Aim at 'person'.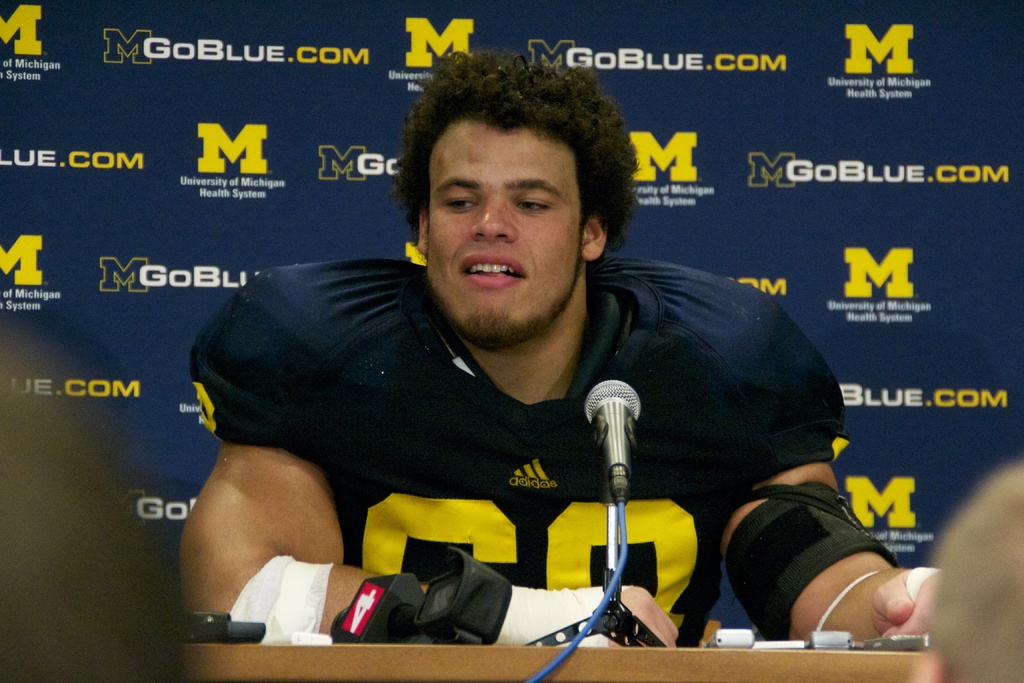
Aimed at (170,49,960,652).
